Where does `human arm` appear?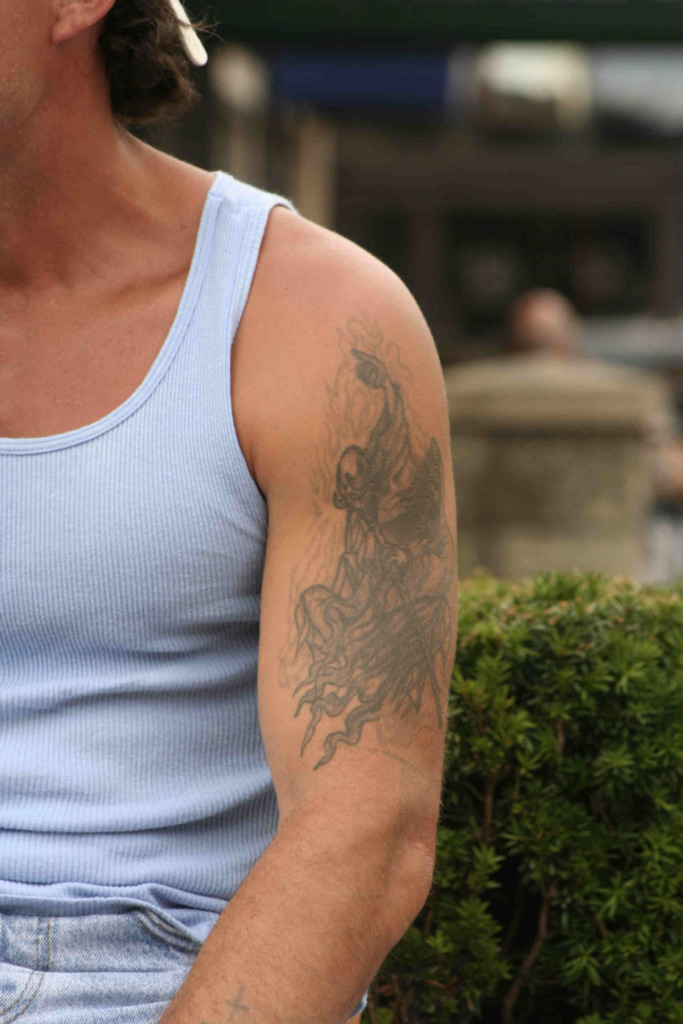
Appears at [158, 260, 457, 1023].
